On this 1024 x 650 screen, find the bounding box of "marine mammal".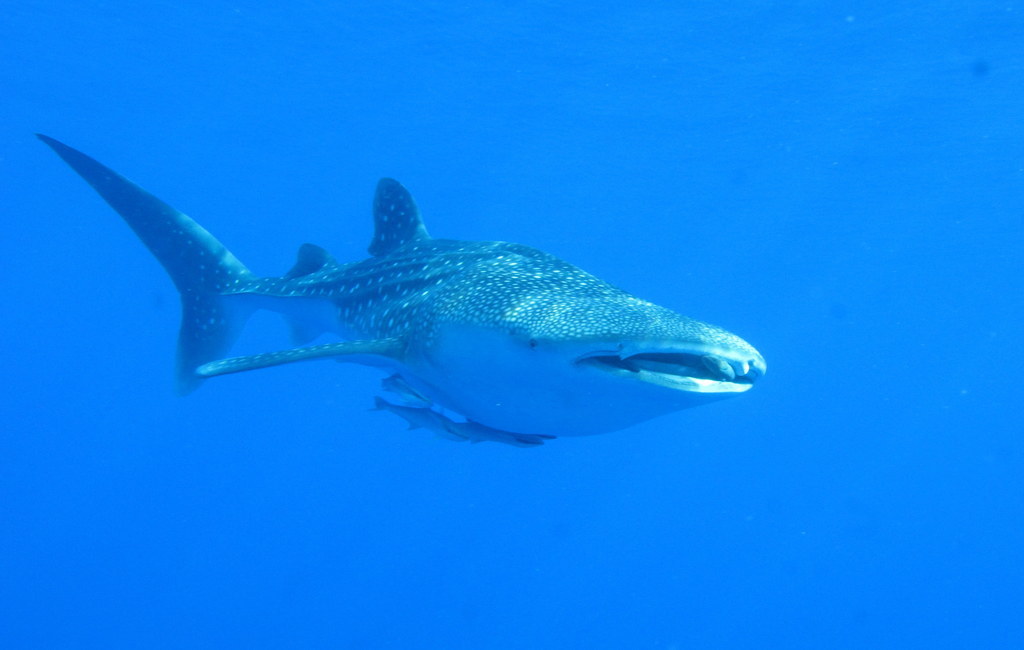
Bounding box: [11,165,772,455].
